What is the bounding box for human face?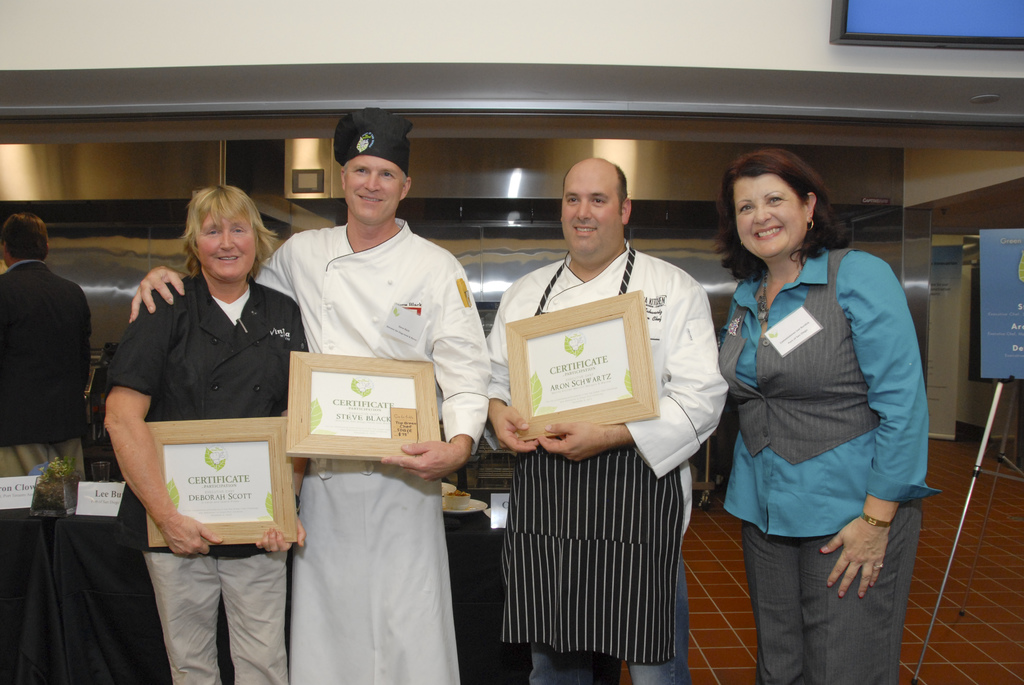
190/204/257/284.
